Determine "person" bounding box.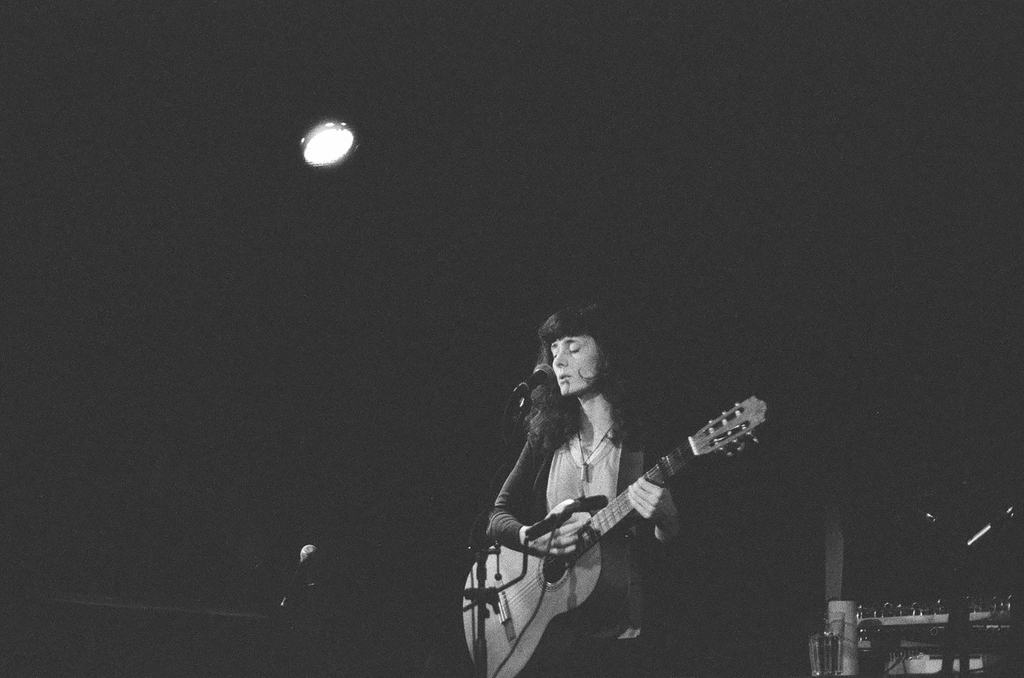
Determined: <box>481,305,674,677</box>.
